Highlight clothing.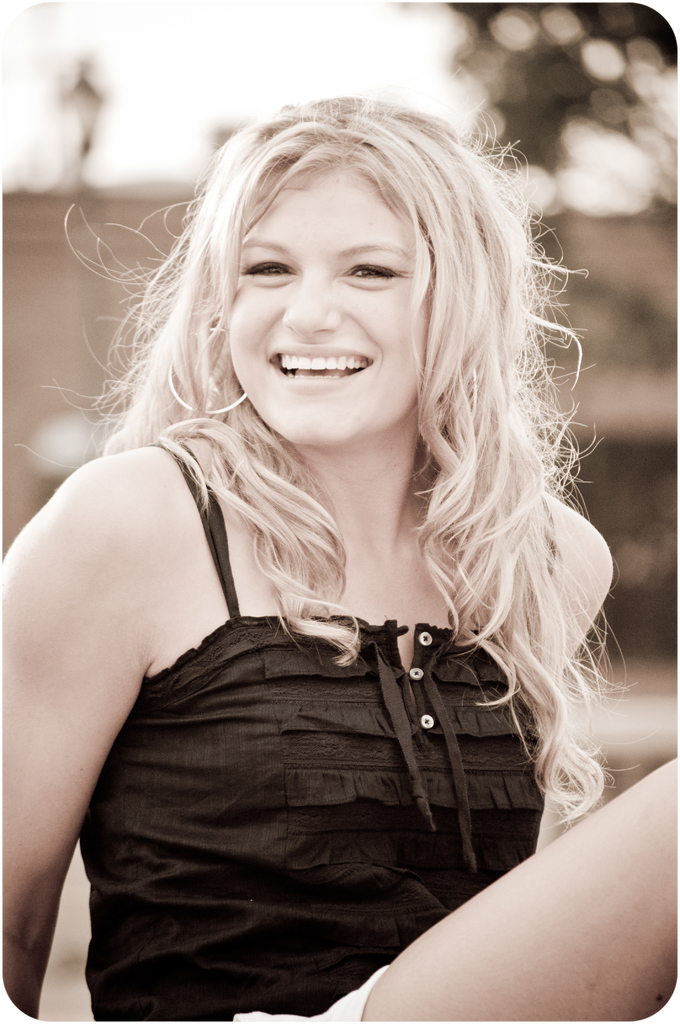
Highlighted region: region(18, 337, 639, 1002).
